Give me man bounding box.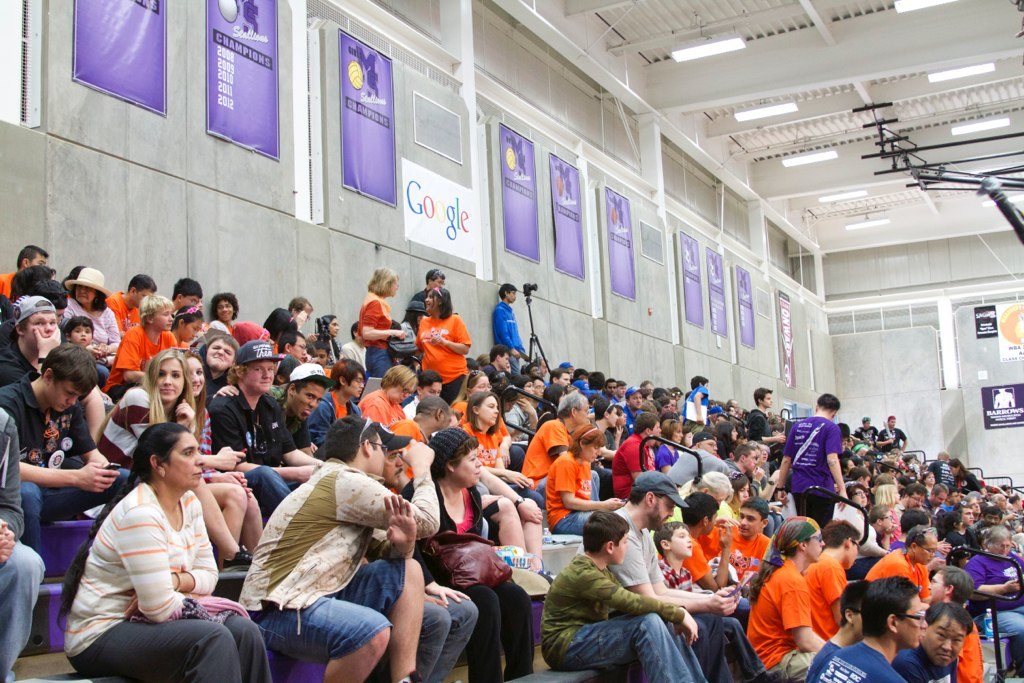
detection(406, 267, 439, 330).
